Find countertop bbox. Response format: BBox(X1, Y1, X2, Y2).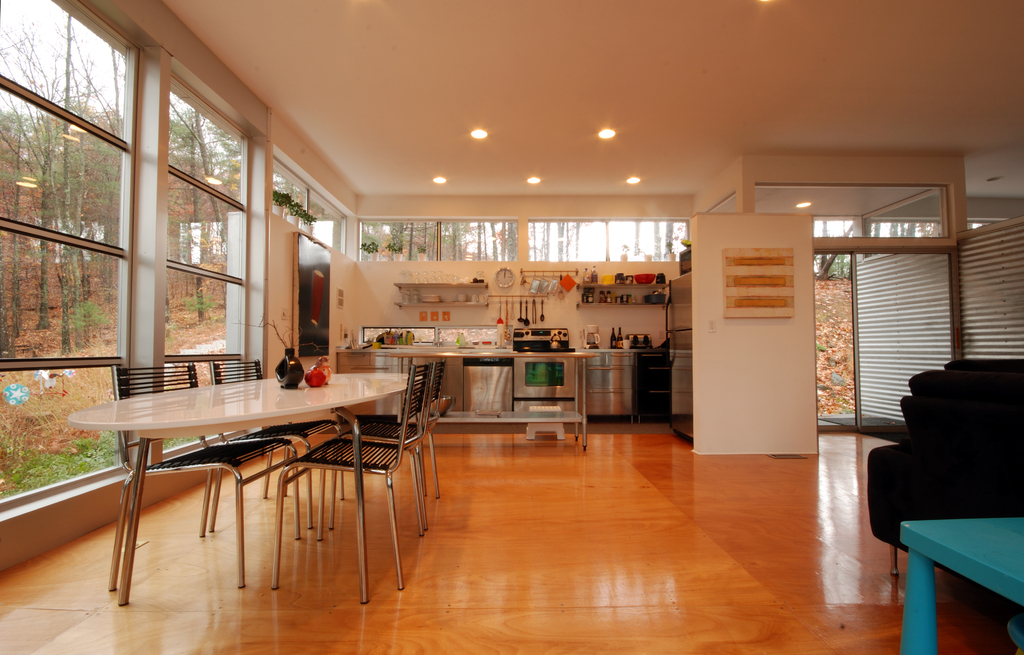
BBox(335, 343, 693, 353).
